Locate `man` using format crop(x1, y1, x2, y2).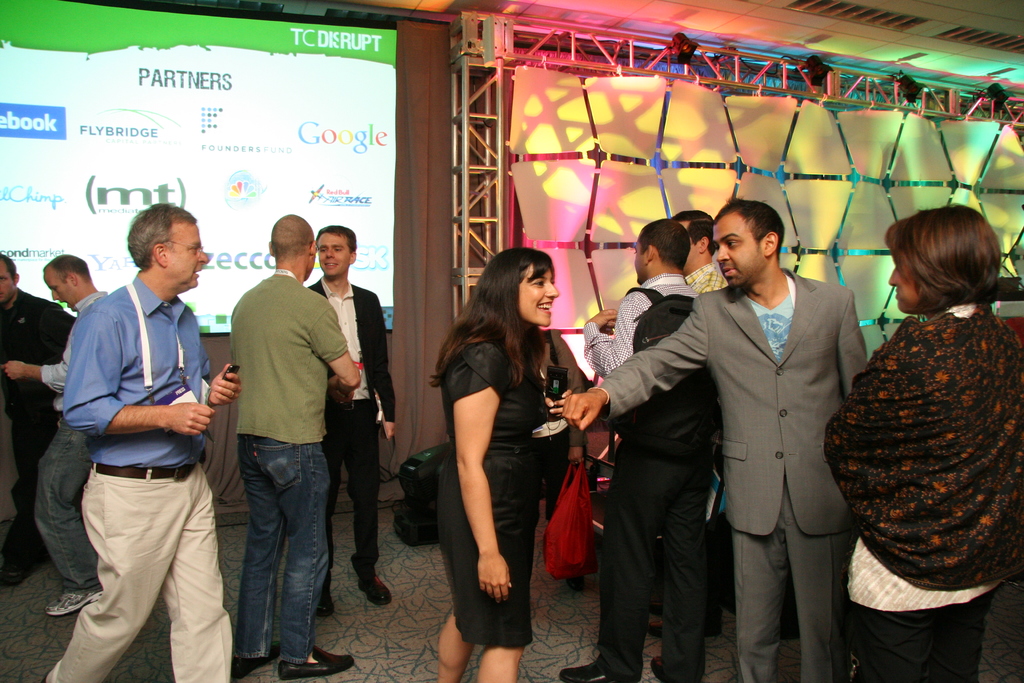
crop(311, 229, 399, 624).
